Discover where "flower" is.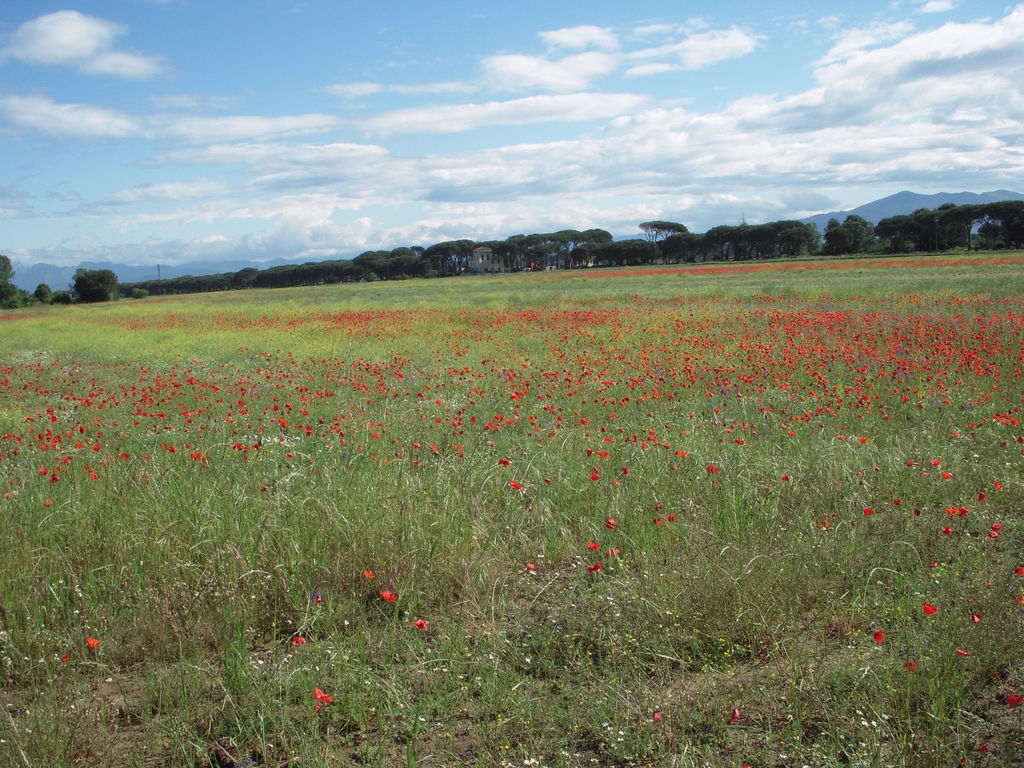
Discovered at left=607, top=519, right=612, bottom=529.
